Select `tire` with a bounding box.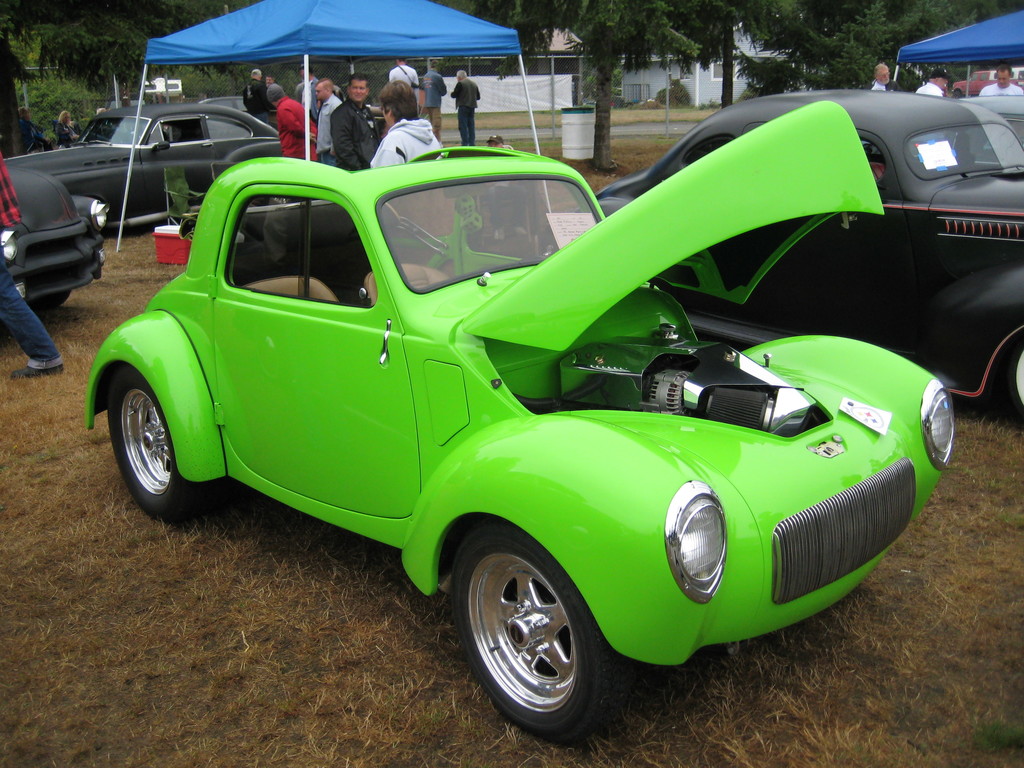
bbox=(991, 337, 1023, 413).
